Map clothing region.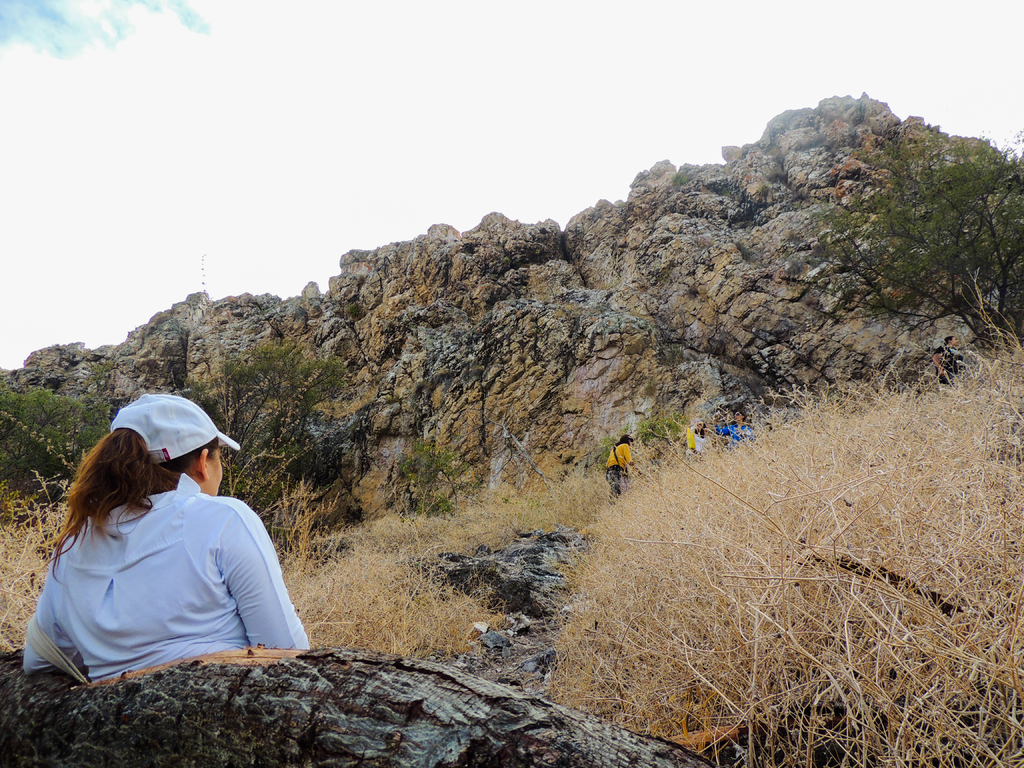
Mapped to detection(602, 442, 635, 495).
